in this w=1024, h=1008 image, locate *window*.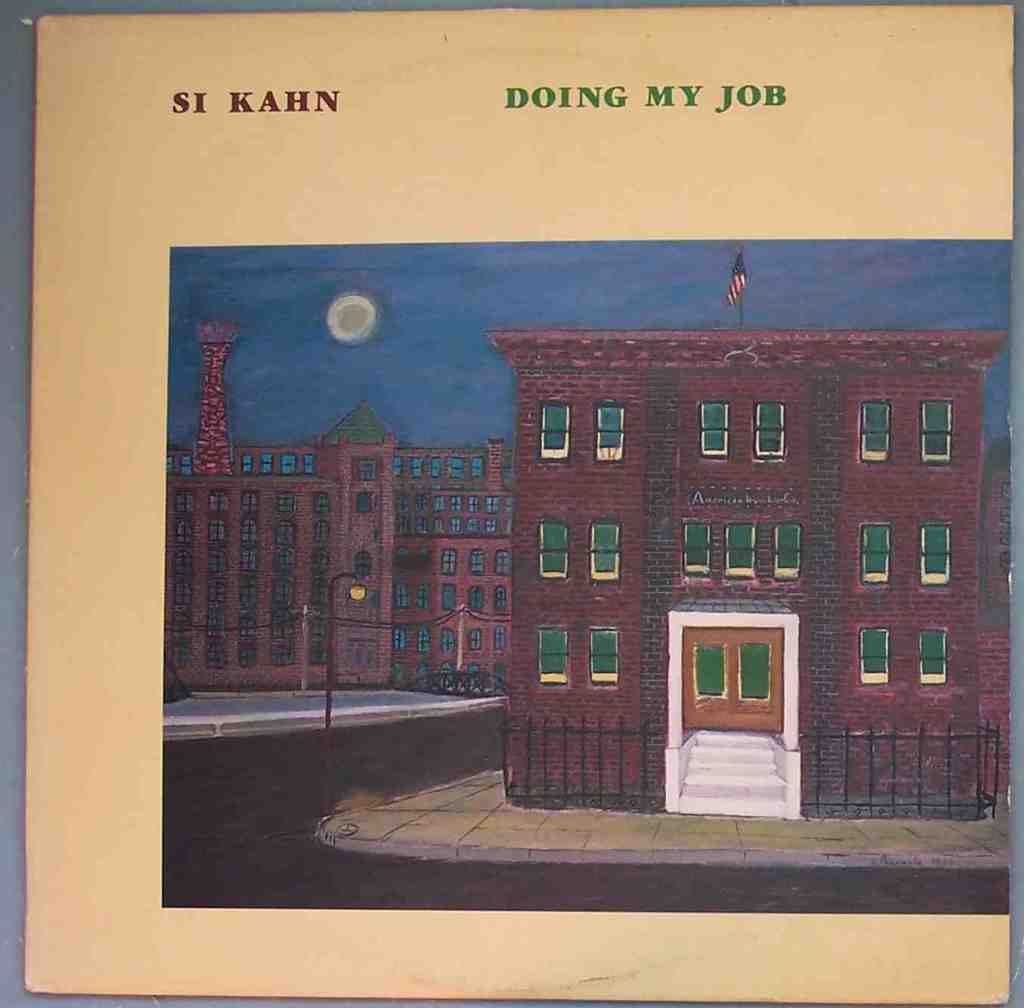
Bounding box: 543 402 574 466.
